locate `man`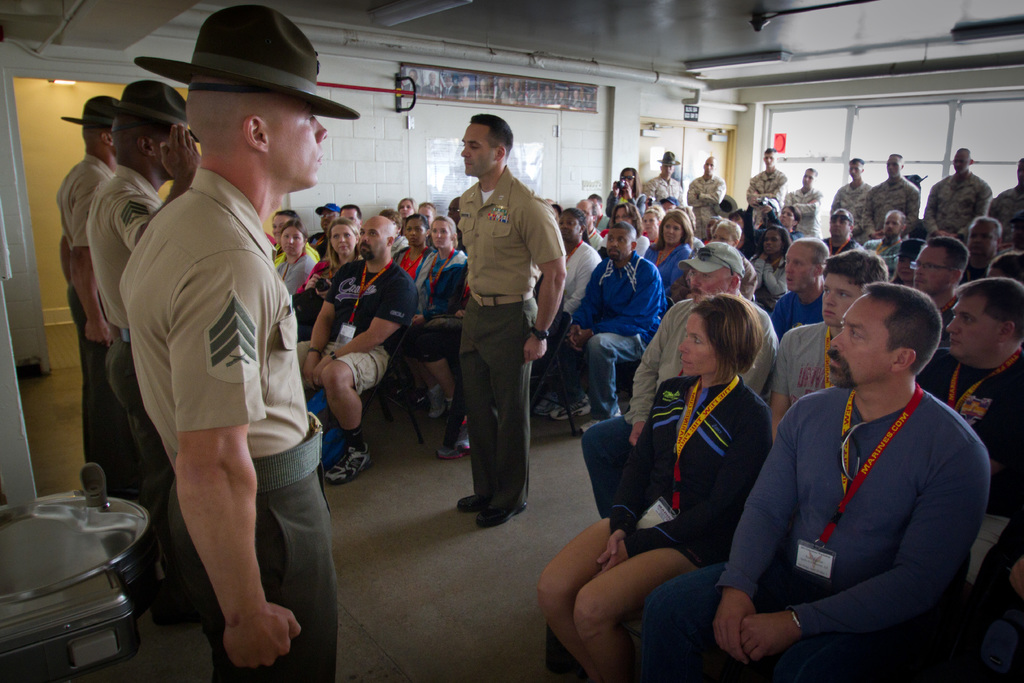
bbox=(646, 152, 681, 208)
